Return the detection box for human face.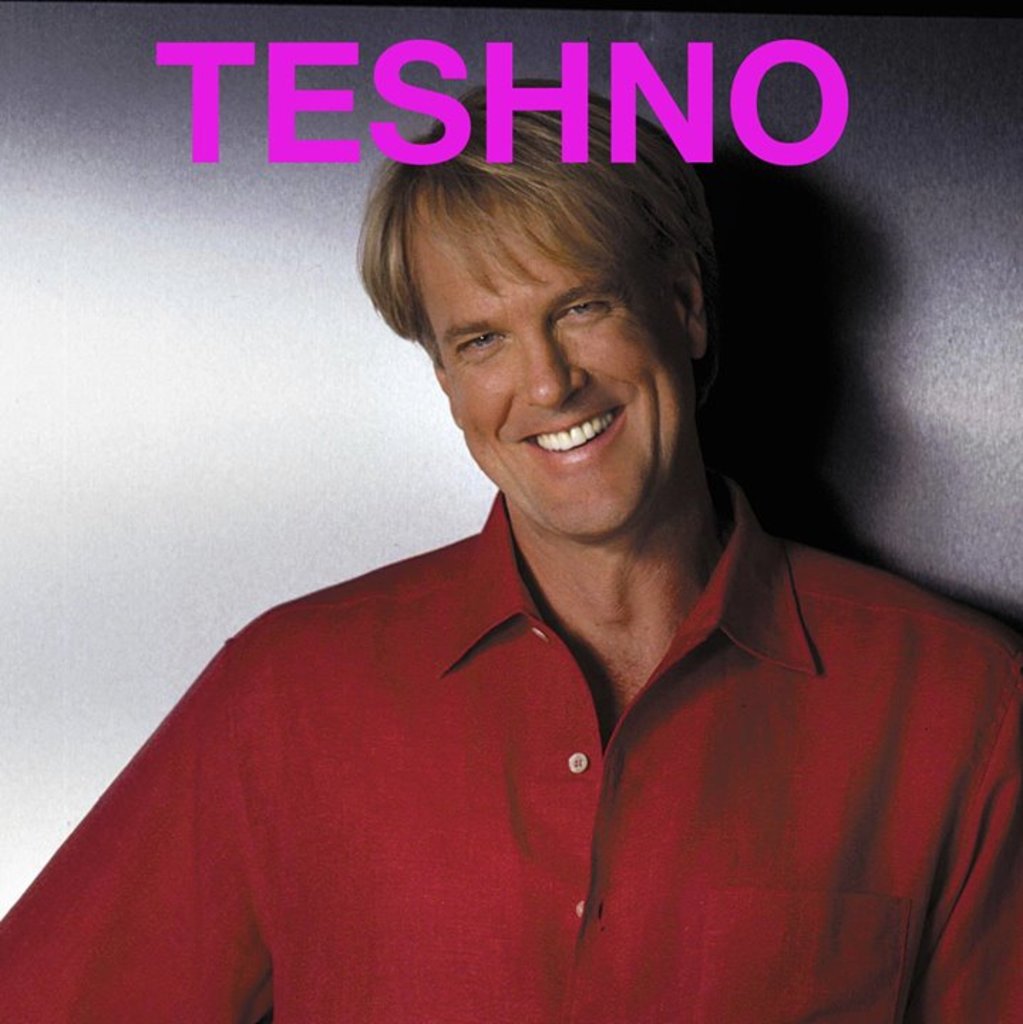
{"left": 407, "top": 191, "right": 699, "bottom": 543}.
